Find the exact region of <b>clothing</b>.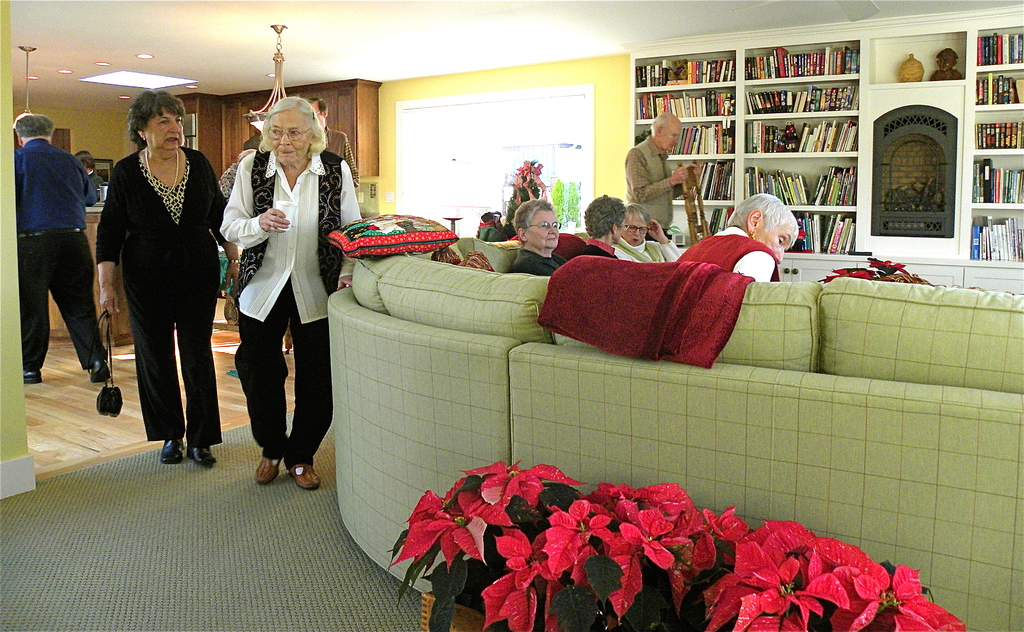
Exact region: rect(676, 231, 783, 283).
